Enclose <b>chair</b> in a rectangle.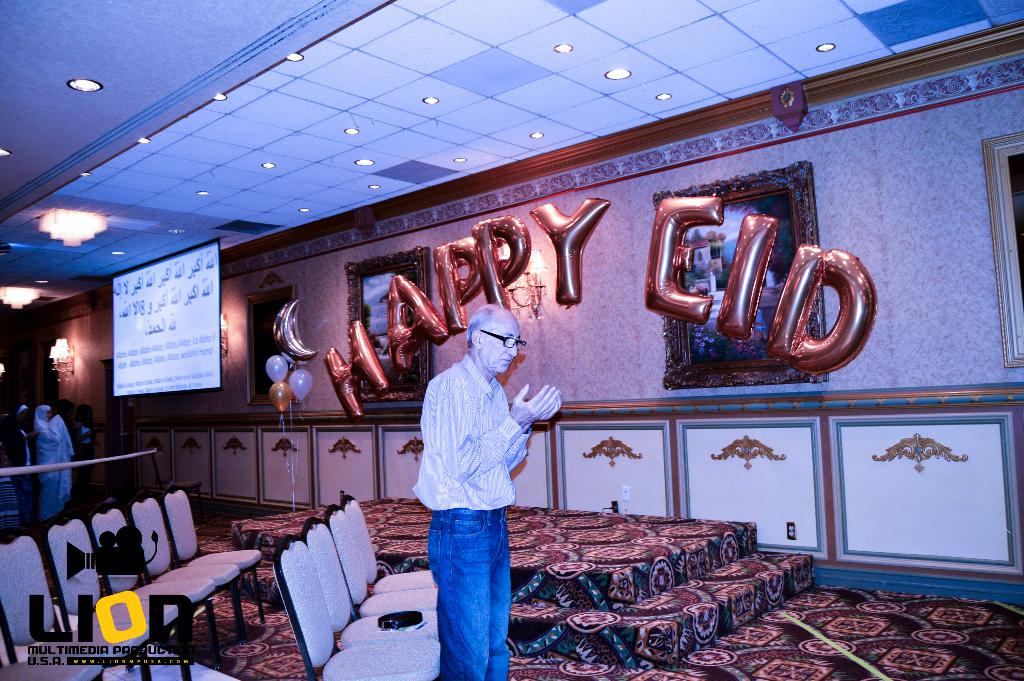
<box>321,502,444,615</box>.
